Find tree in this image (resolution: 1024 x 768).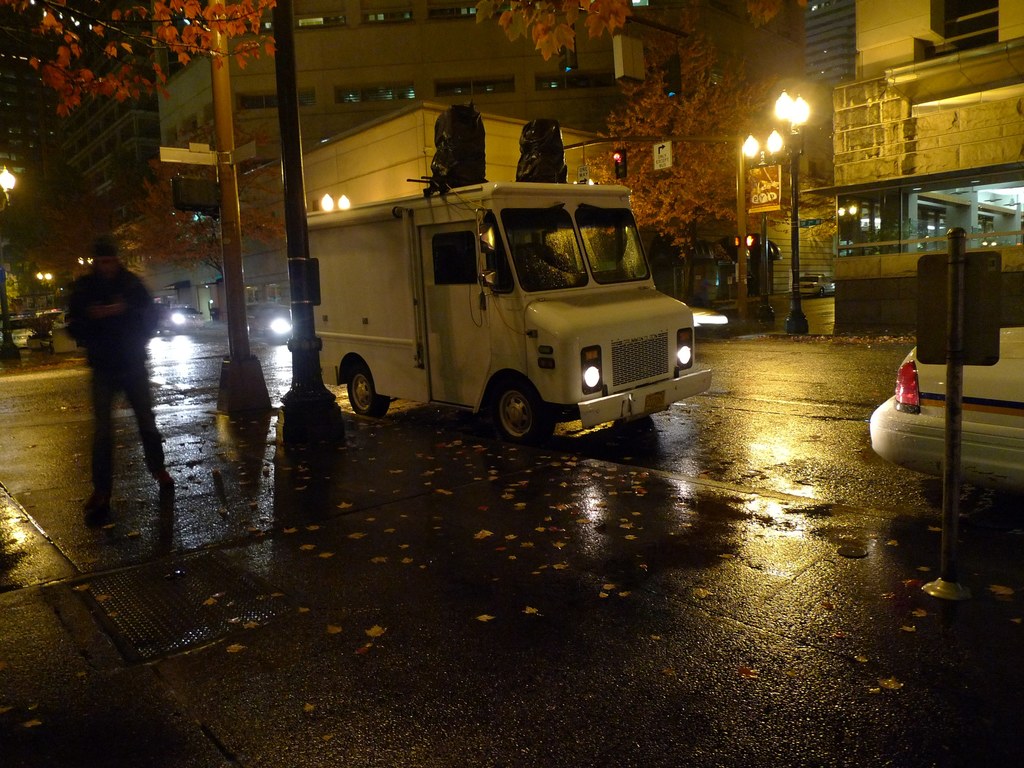
{"x1": 112, "y1": 108, "x2": 287, "y2": 278}.
